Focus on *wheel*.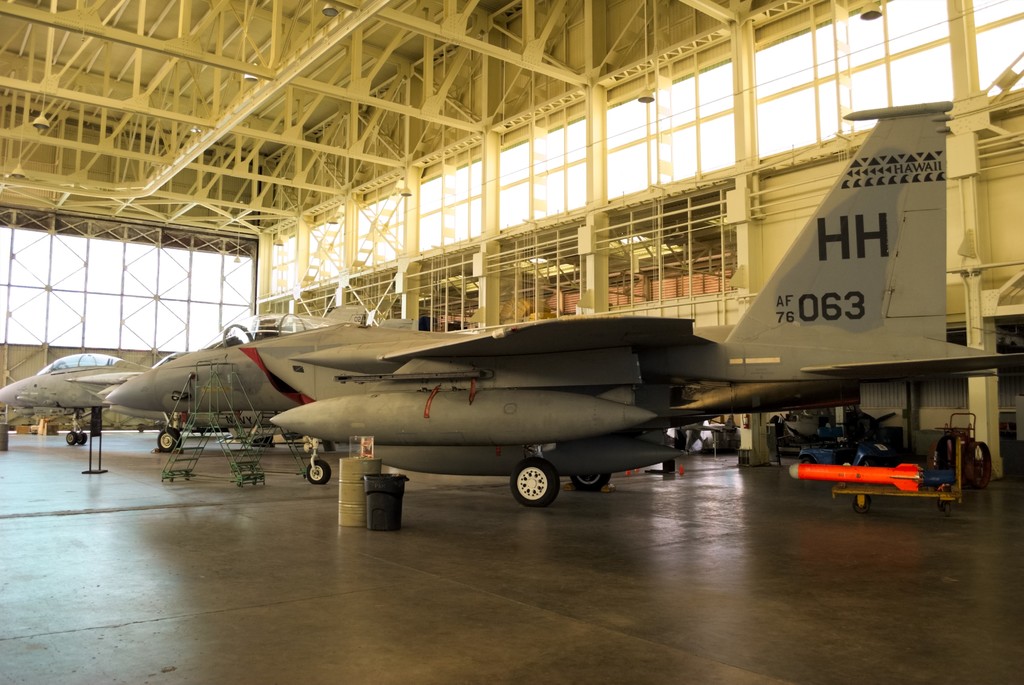
Focused at x1=157, y1=428, x2=181, y2=451.
